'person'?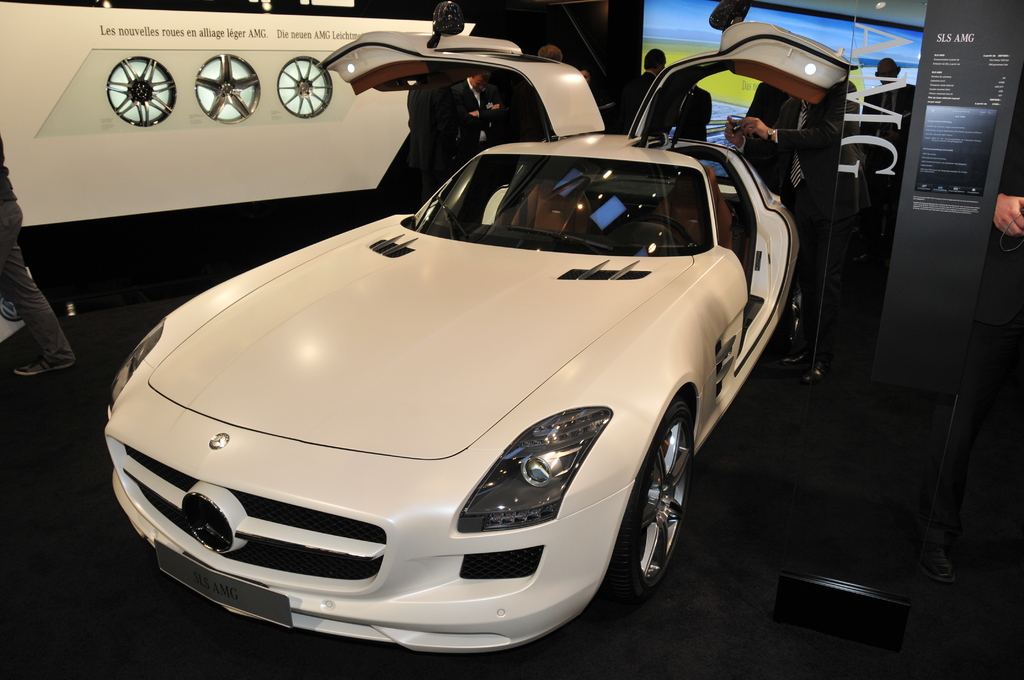
716,83,835,230
